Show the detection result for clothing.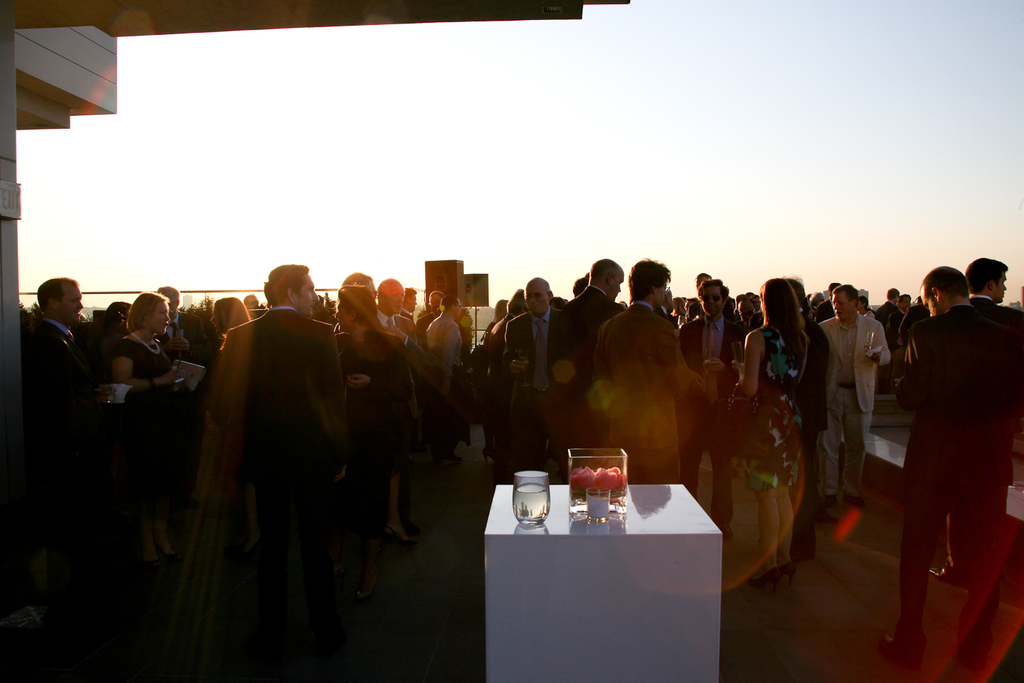
l=592, t=302, r=690, b=465.
